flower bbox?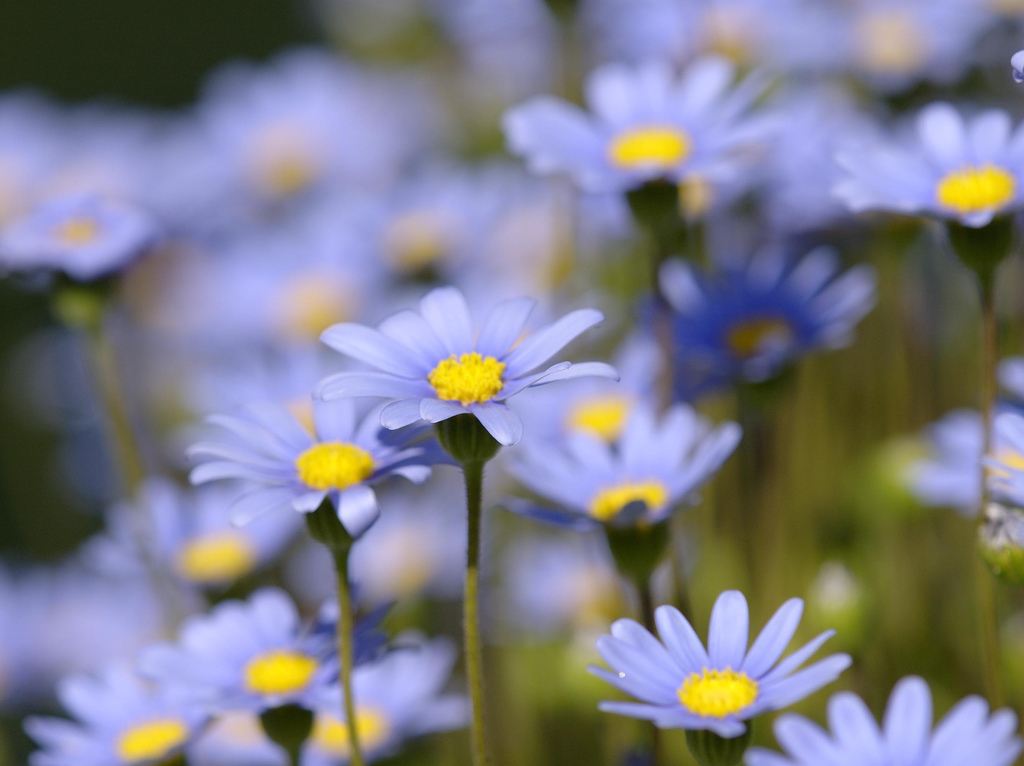
pyautogui.locateOnScreen(570, 595, 850, 756)
